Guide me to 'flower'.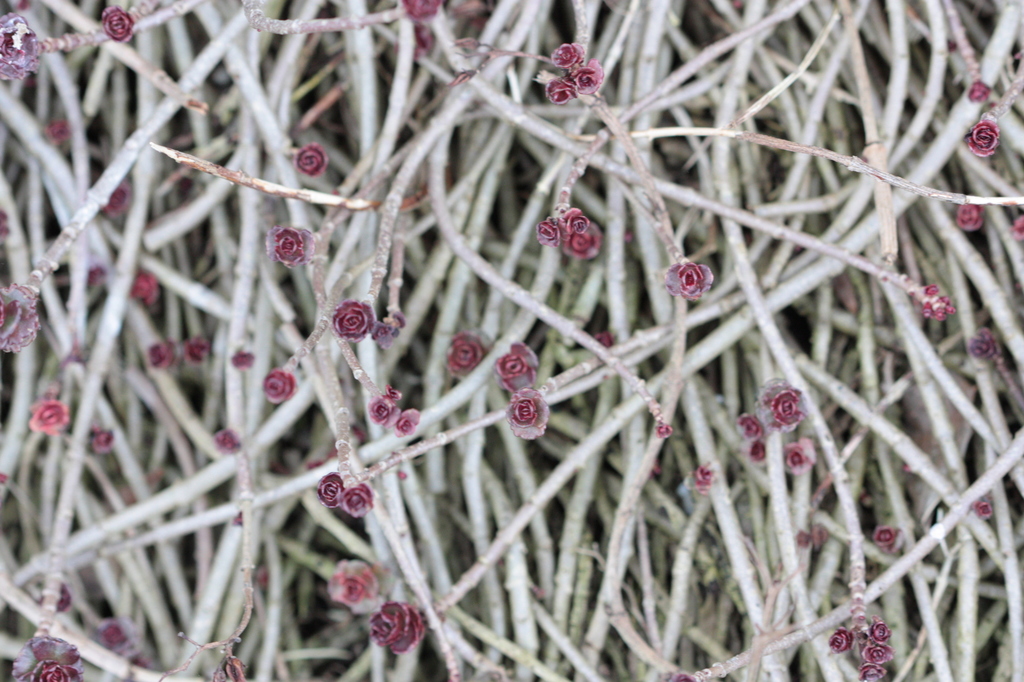
Guidance: BBox(0, 287, 39, 351).
